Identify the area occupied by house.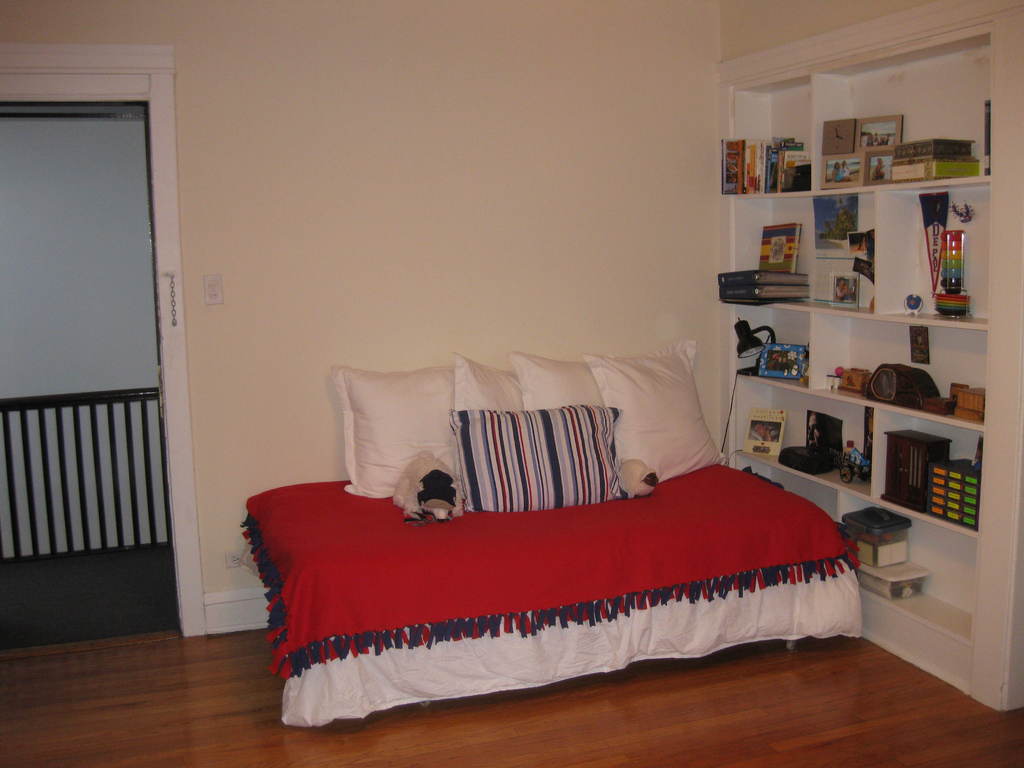
Area: left=47, top=35, right=1023, bottom=742.
